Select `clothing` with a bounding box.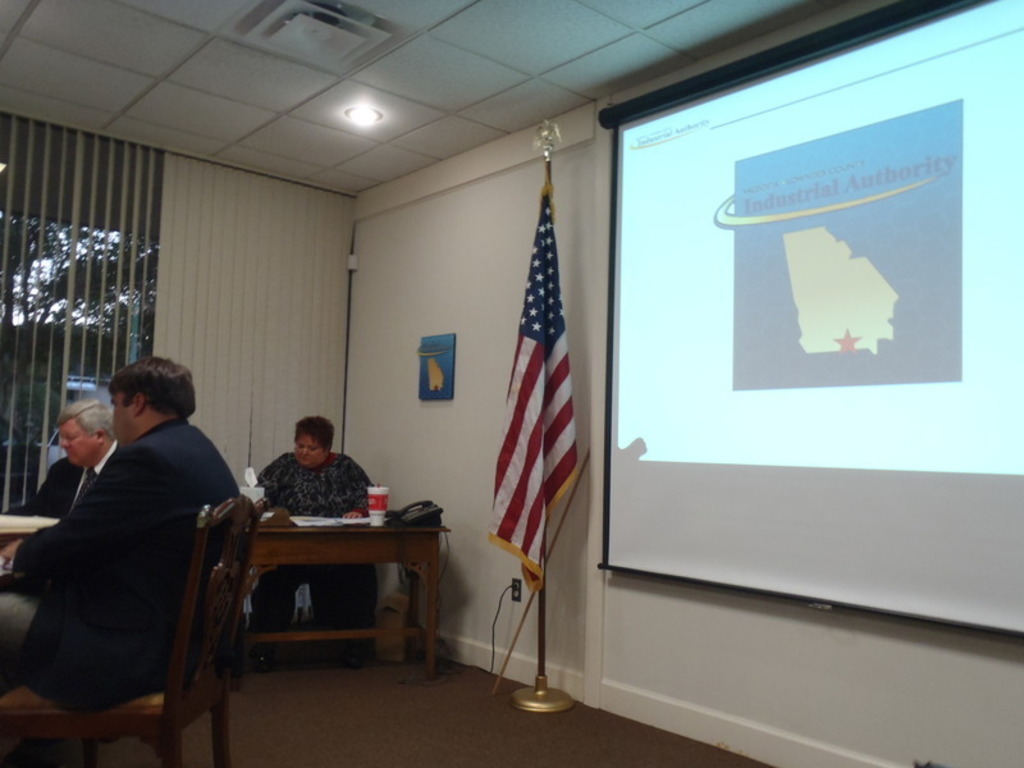
region(253, 451, 376, 639).
